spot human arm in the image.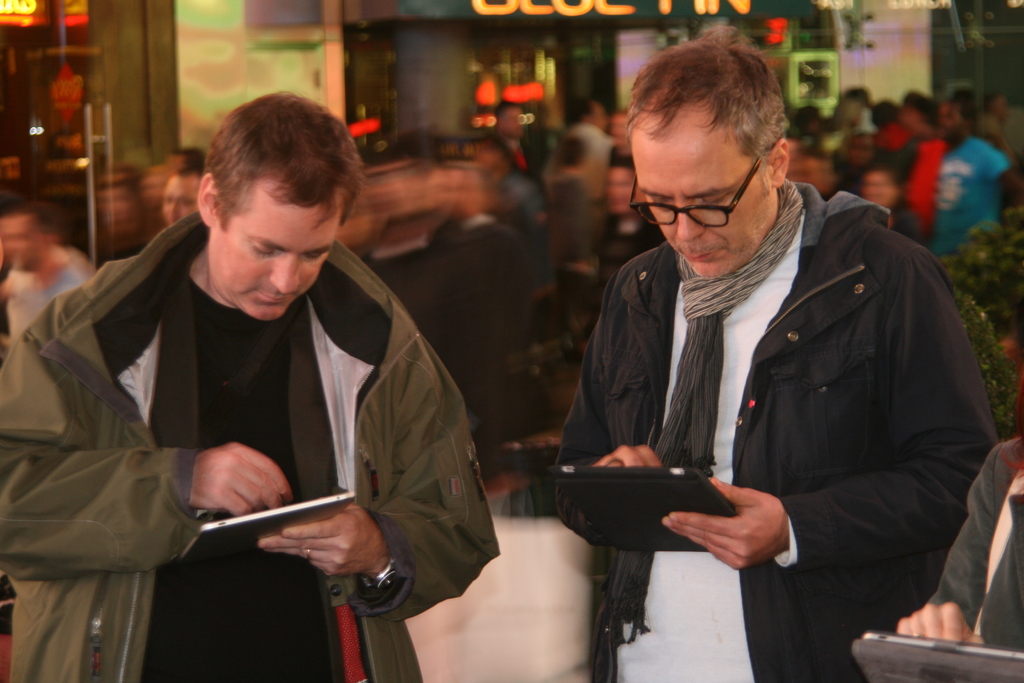
human arm found at 262,320,506,634.
